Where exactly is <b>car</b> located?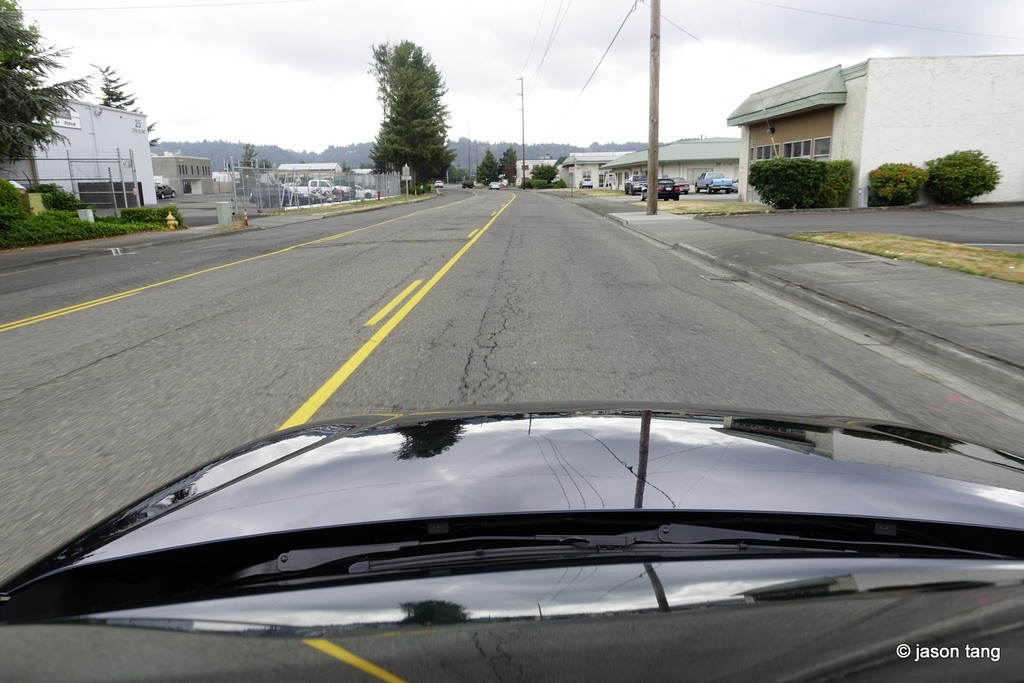
Its bounding box is bbox=(730, 175, 741, 191).
